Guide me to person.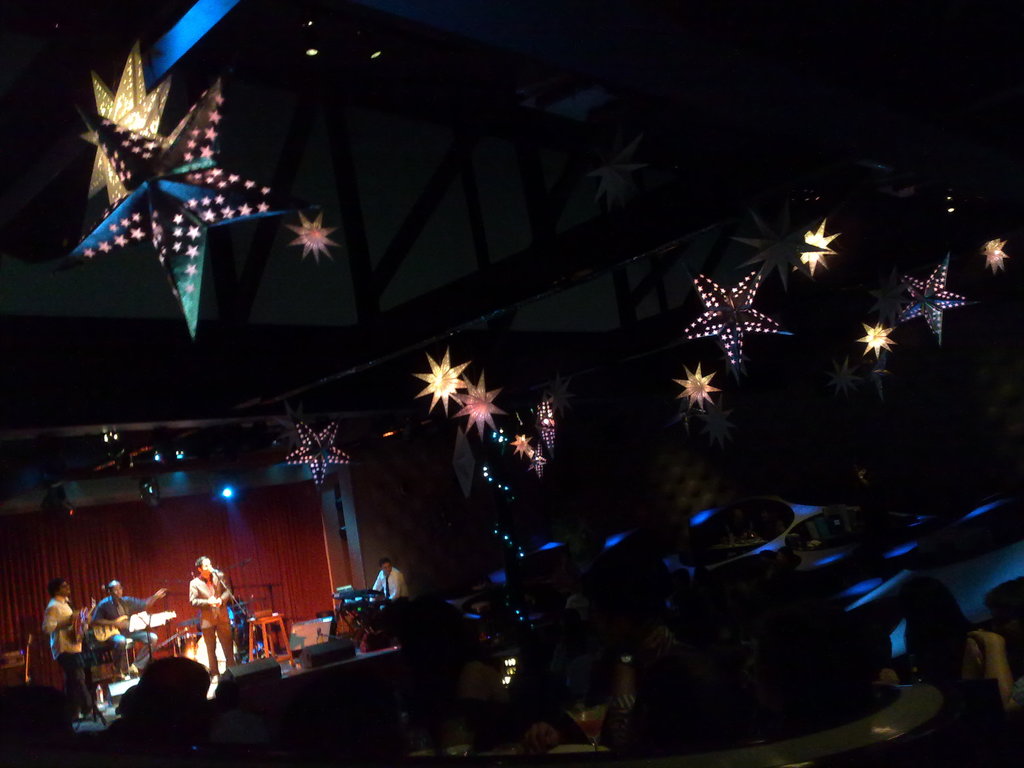
Guidance: bbox=[188, 555, 237, 672].
